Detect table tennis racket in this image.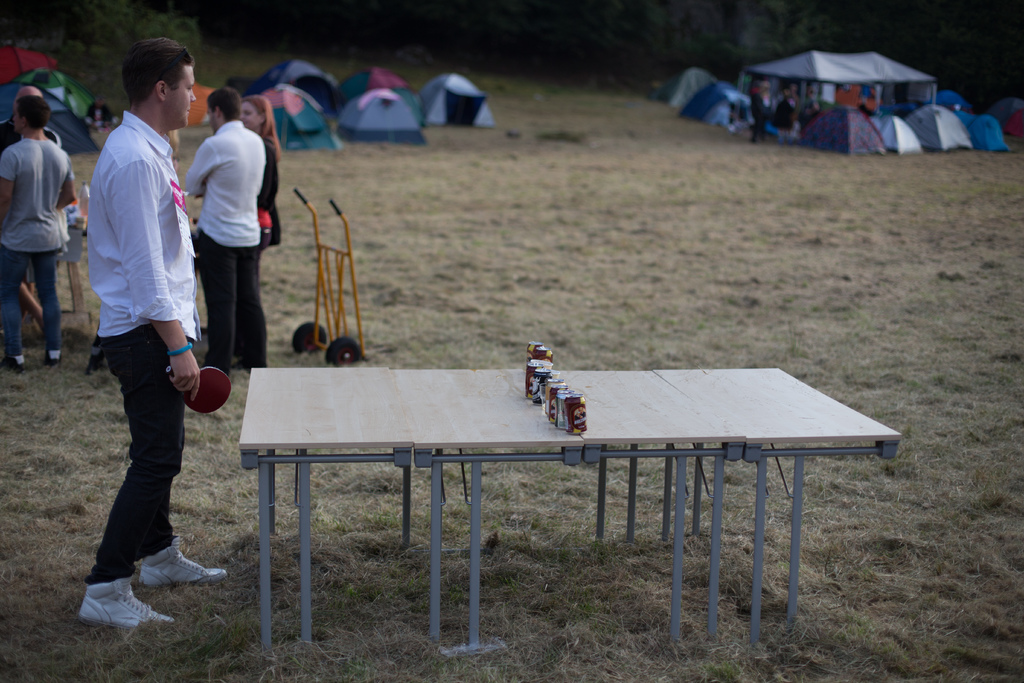
Detection: 165/365/230/415.
